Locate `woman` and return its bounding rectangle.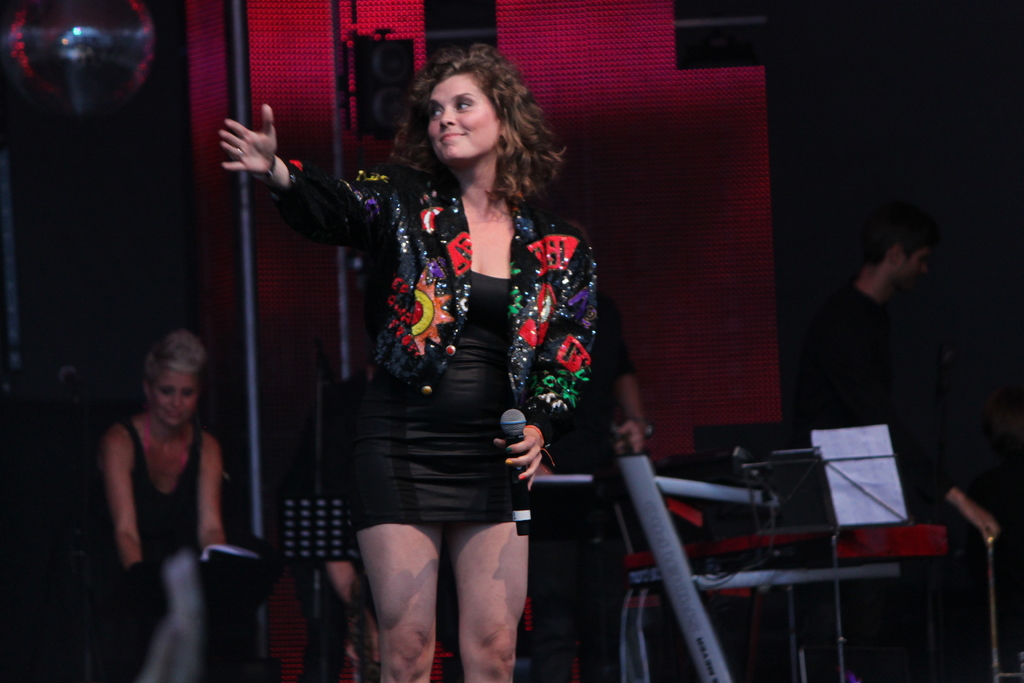
[260, 55, 627, 653].
